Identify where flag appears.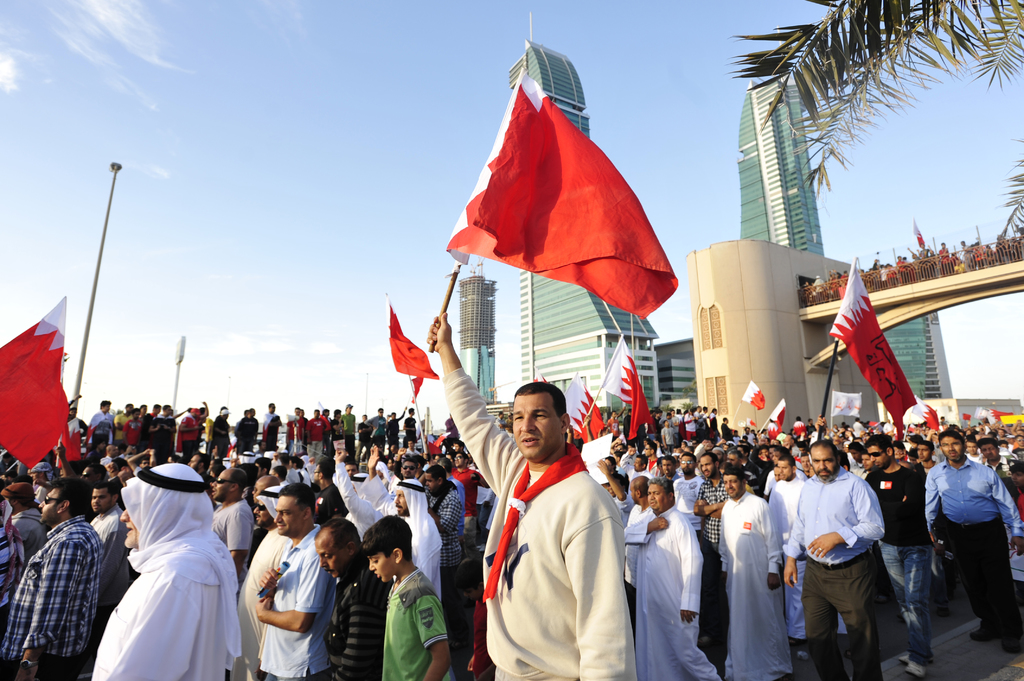
Appears at Rect(0, 294, 67, 477).
